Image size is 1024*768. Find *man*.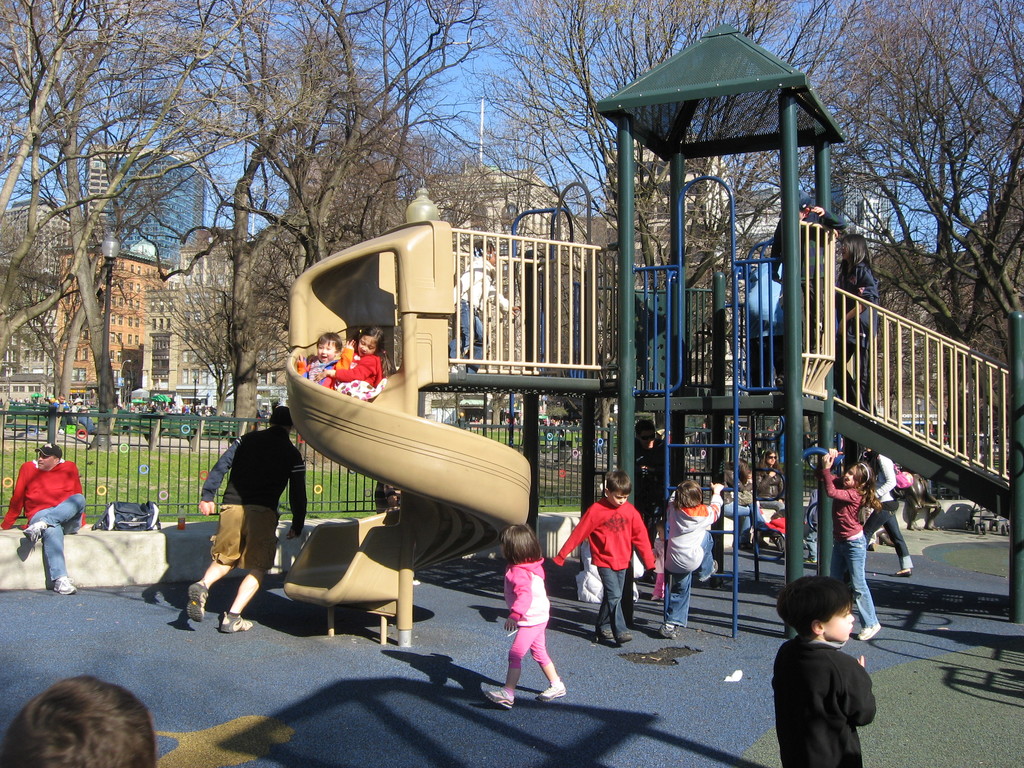
(176, 404, 282, 650).
